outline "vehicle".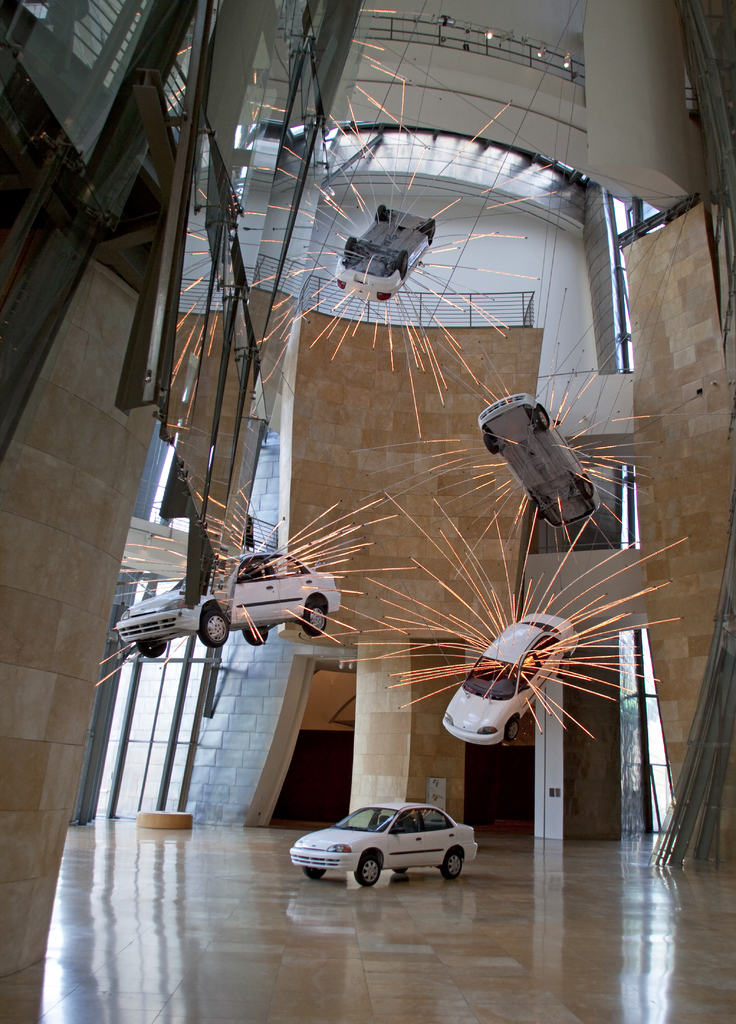
Outline: box=[302, 810, 489, 892].
